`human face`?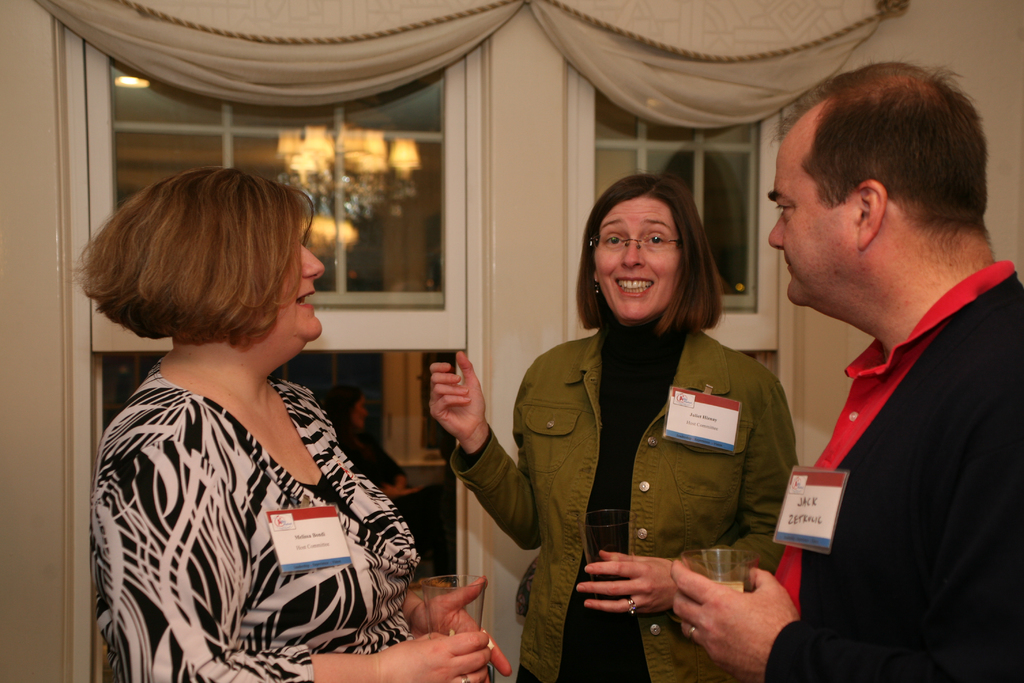
{"left": 595, "top": 201, "right": 684, "bottom": 325}
